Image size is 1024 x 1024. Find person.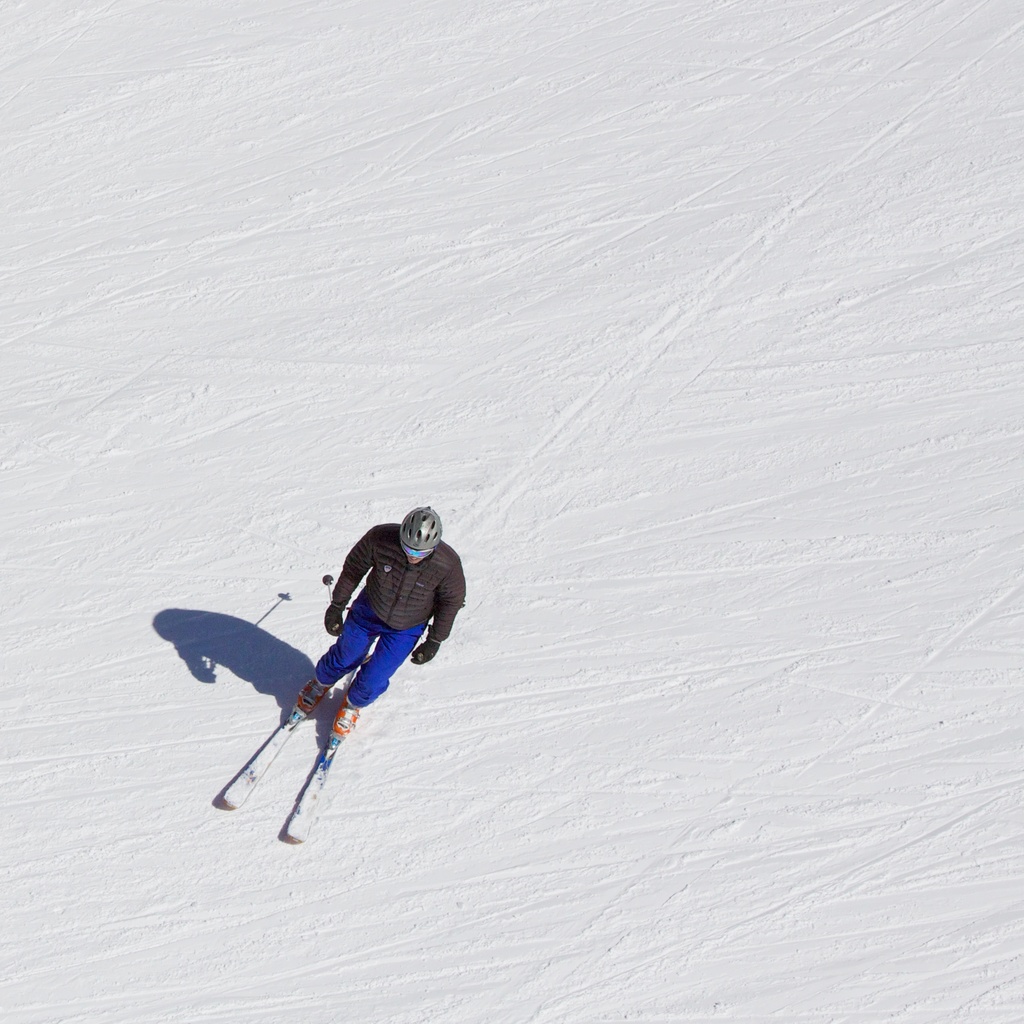
[x1=158, y1=506, x2=437, y2=835].
